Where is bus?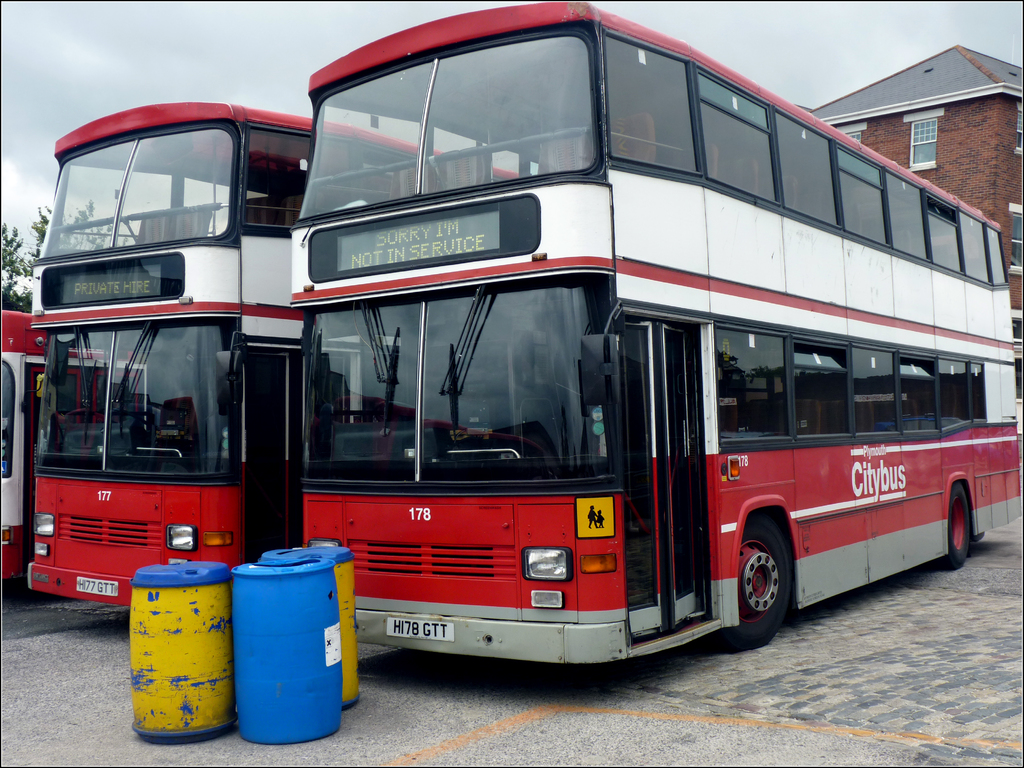
pyautogui.locateOnScreen(290, 3, 1023, 664).
